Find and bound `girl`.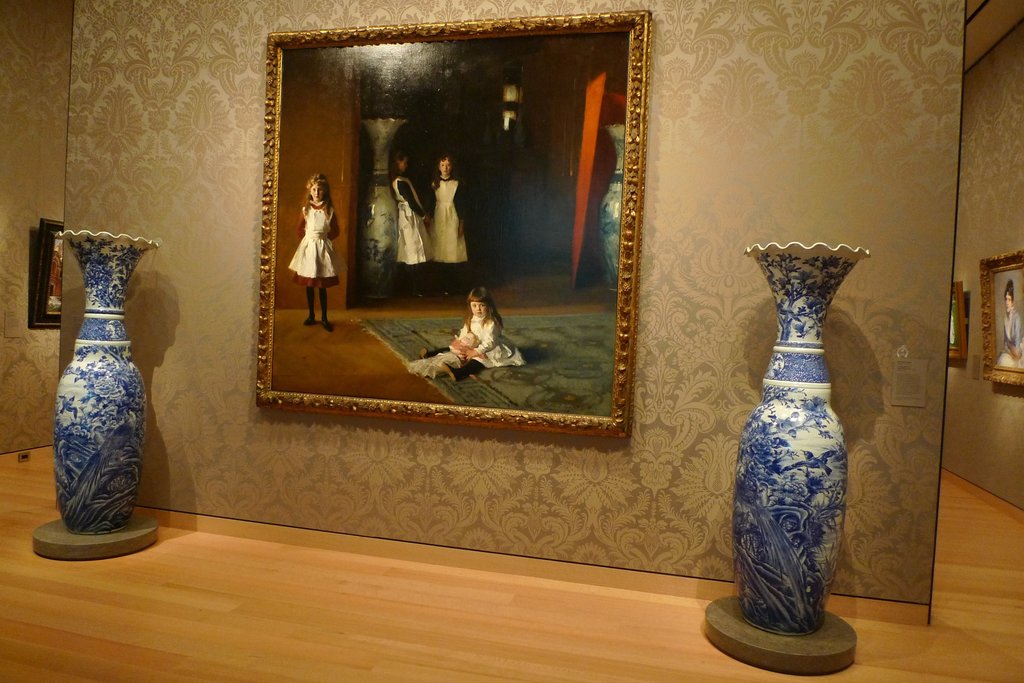
Bound: [424,152,472,298].
